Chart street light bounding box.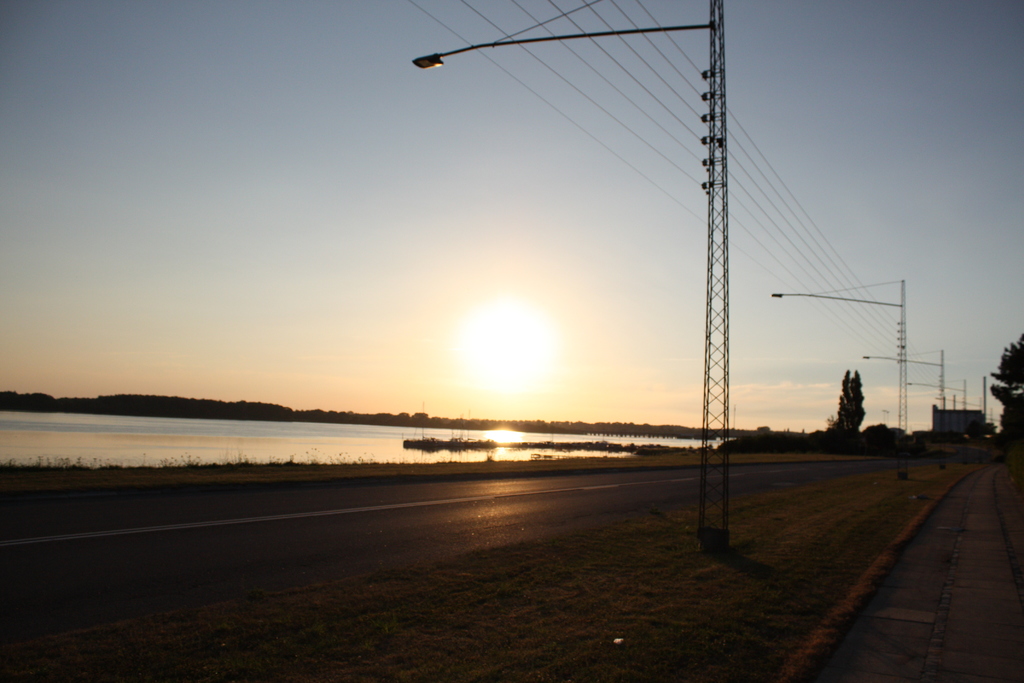
Charted: [412,21,729,538].
